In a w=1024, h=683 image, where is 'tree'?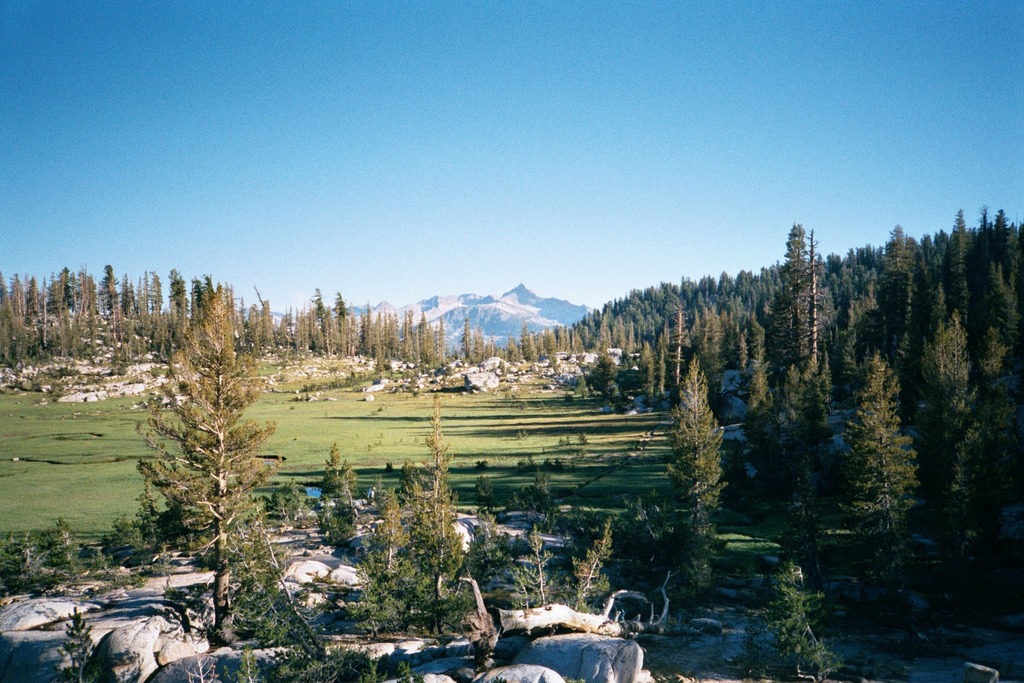
{"left": 345, "top": 482, "right": 415, "bottom": 644}.
